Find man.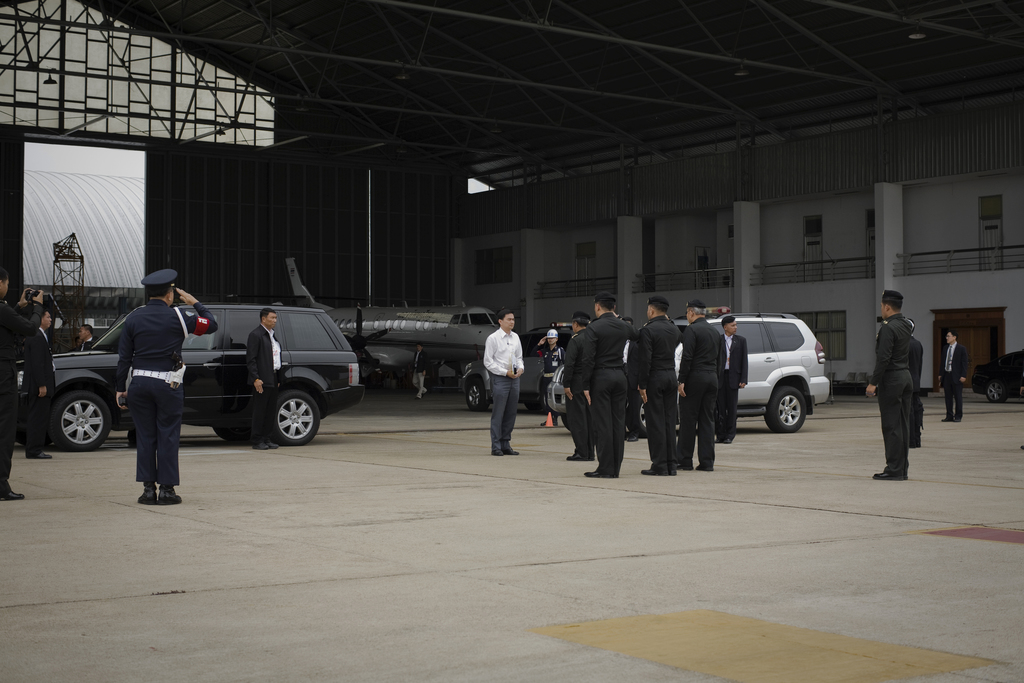
region(484, 308, 525, 456).
